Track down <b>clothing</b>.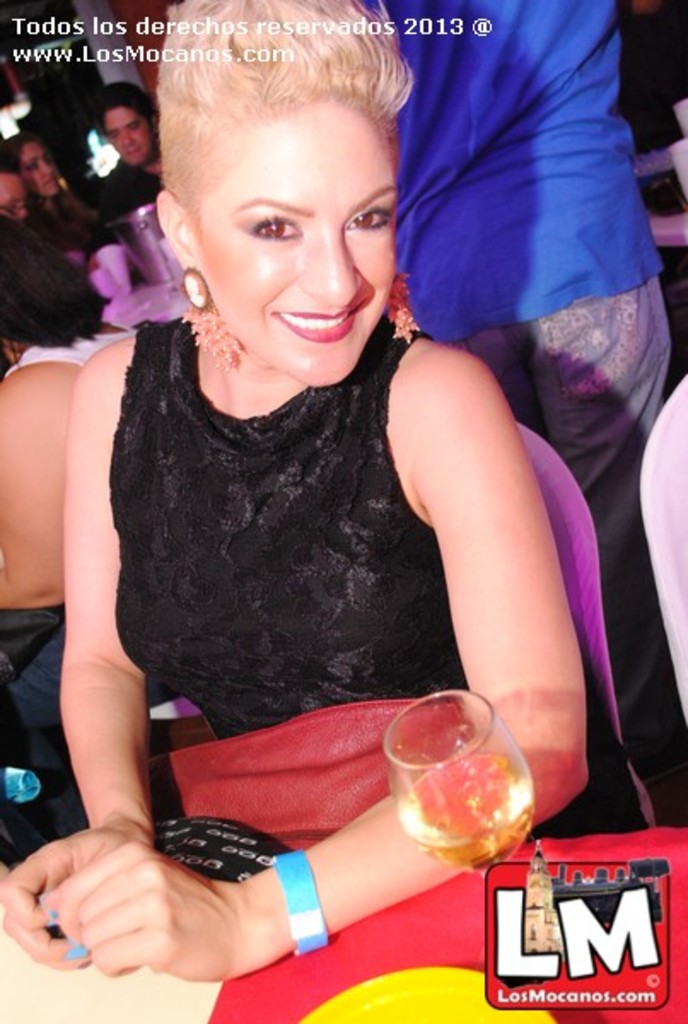
Tracked to 396,0,668,754.
